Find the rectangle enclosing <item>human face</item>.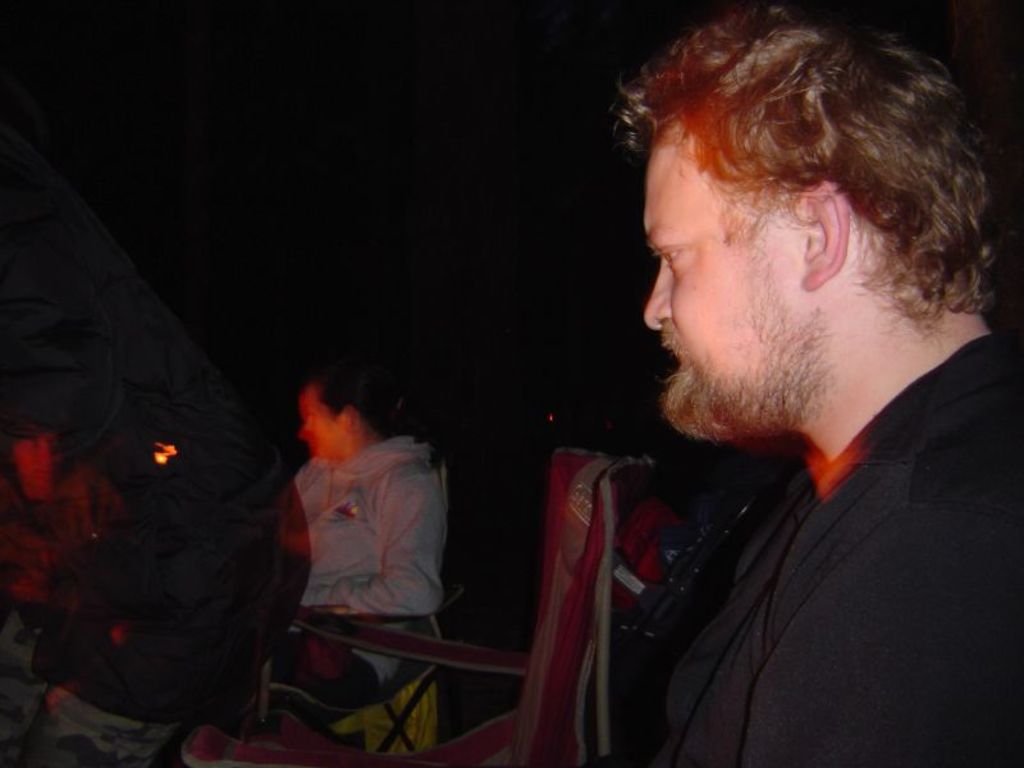
635:127:806:433.
